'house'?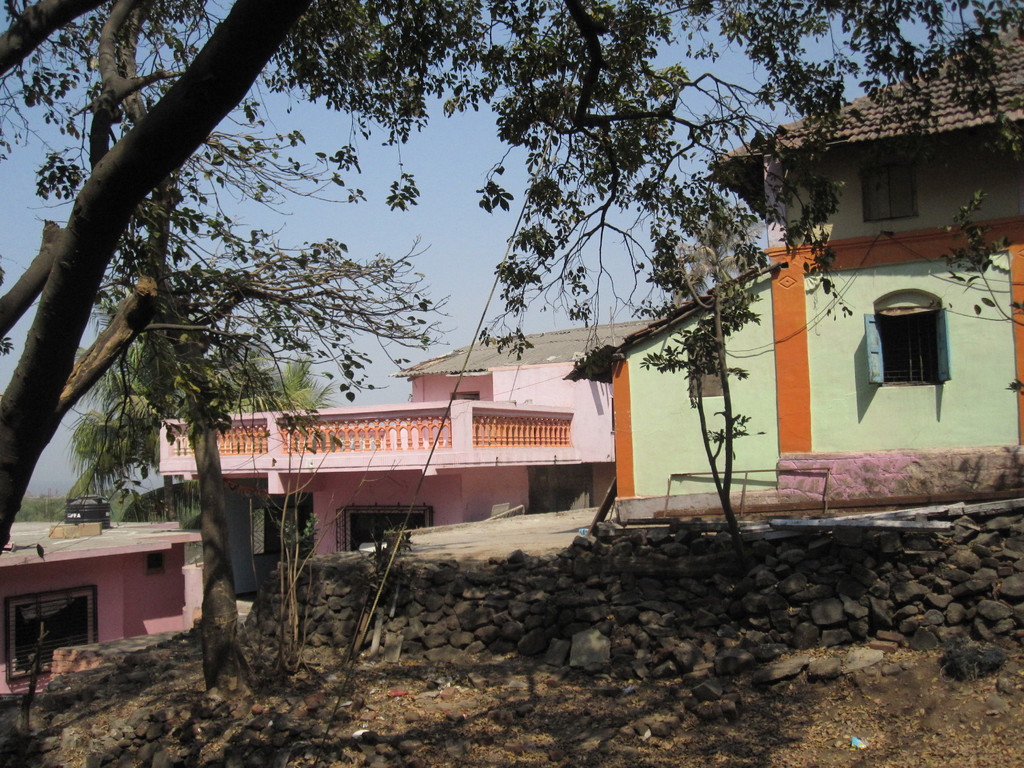
0 490 209 696
